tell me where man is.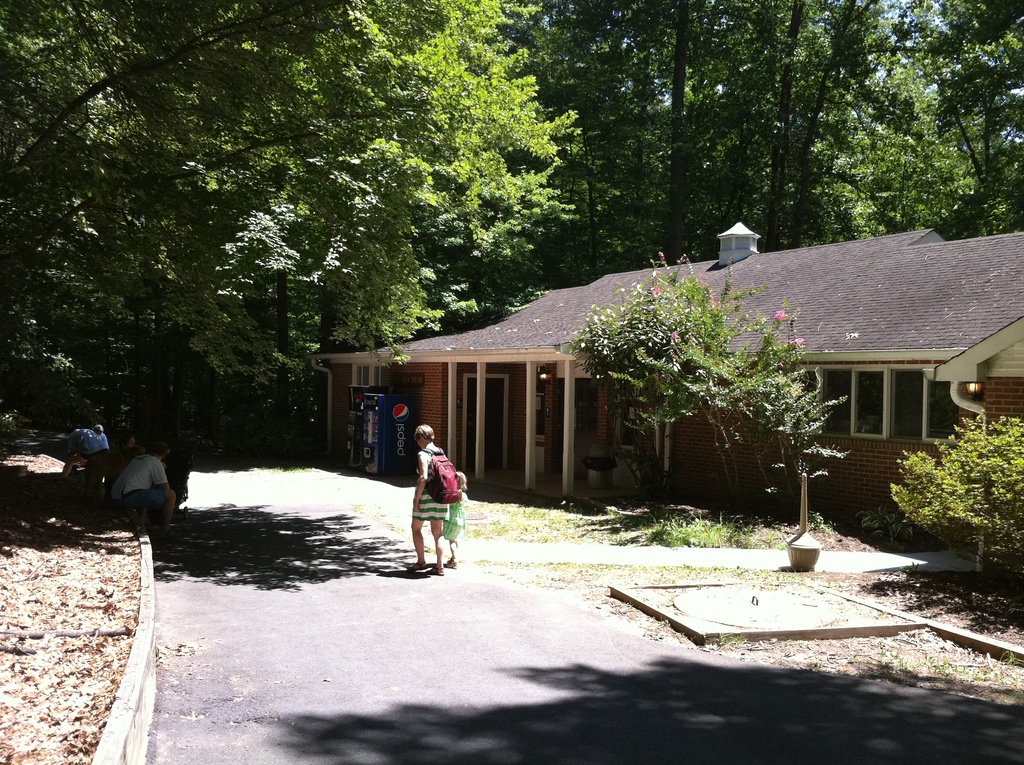
man is at {"x1": 112, "y1": 440, "x2": 176, "y2": 542}.
